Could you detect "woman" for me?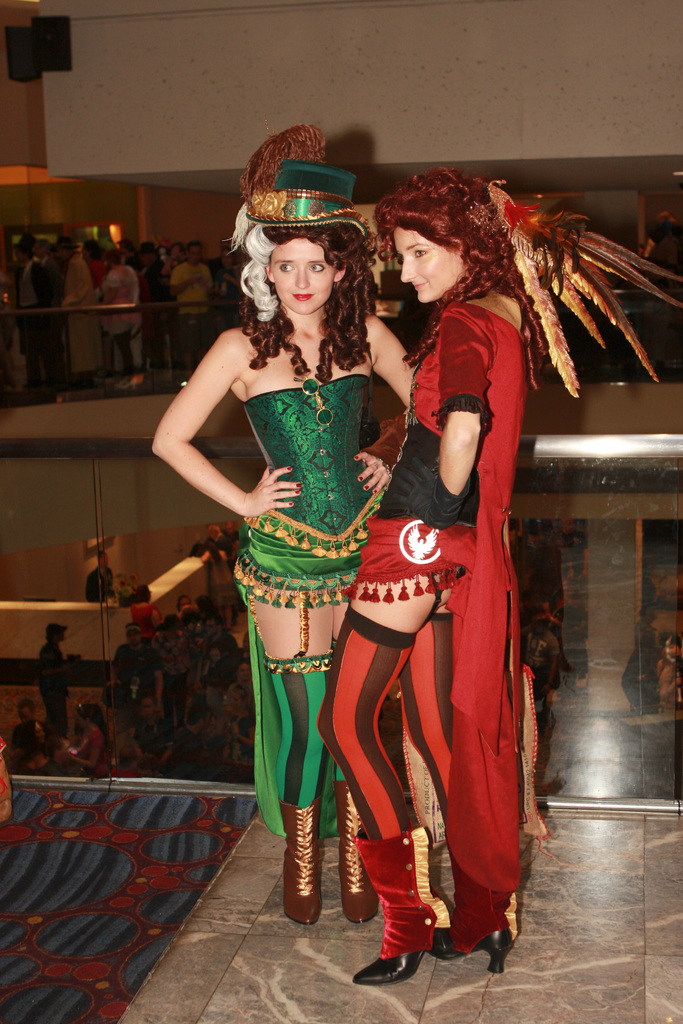
Detection result: select_region(179, 185, 481, 908).
